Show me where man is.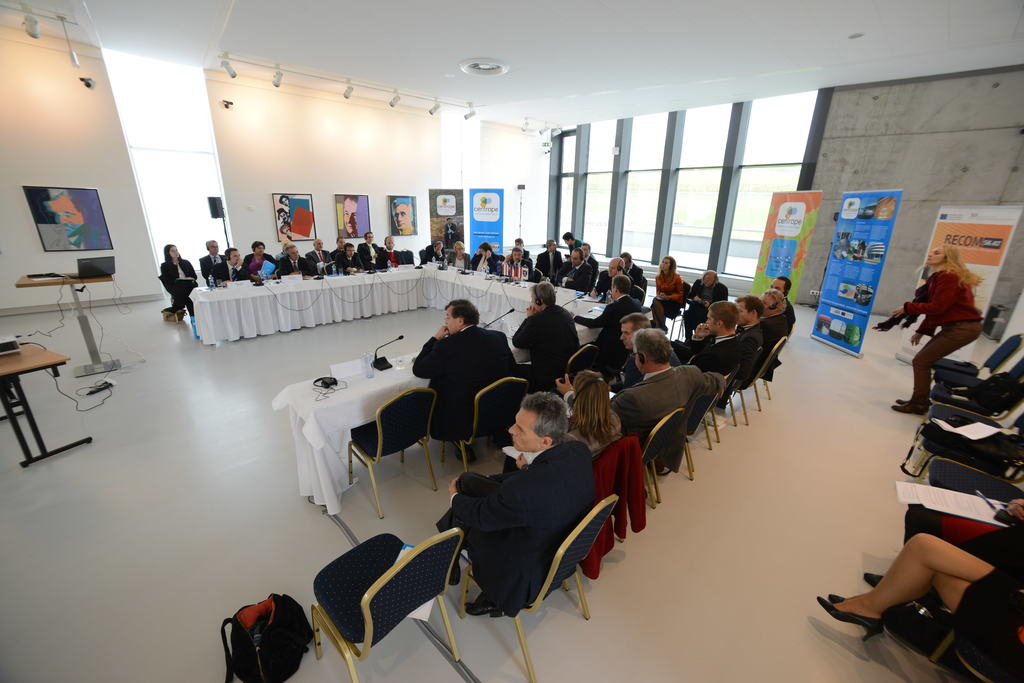
man is at pyautogui.locateOnScreen(430, 391, 596, 612).
